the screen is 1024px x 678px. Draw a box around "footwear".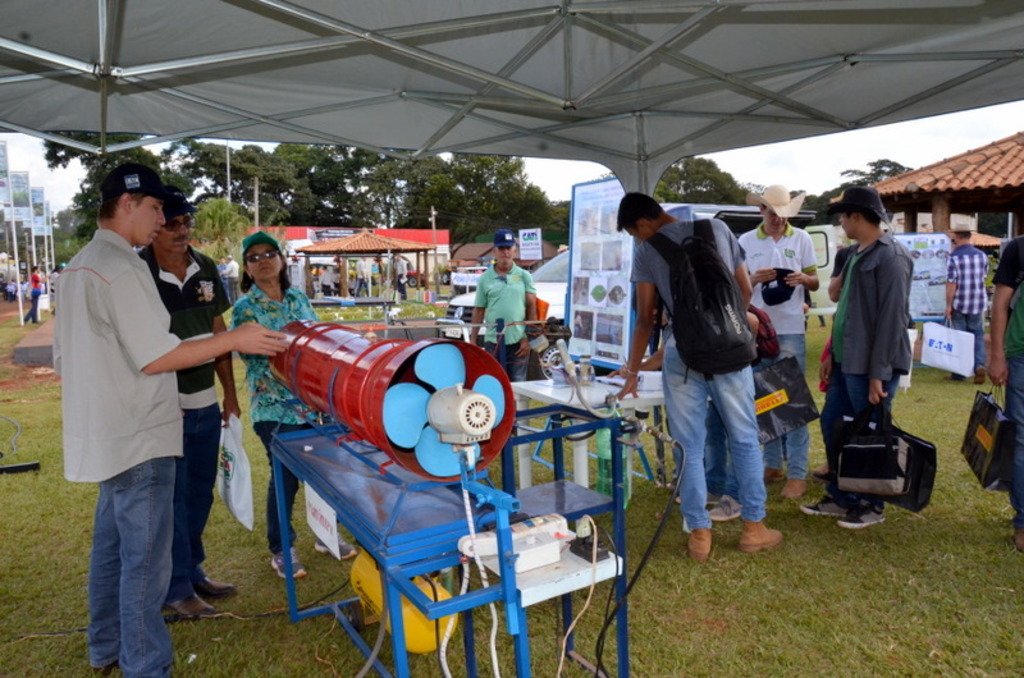
x1=945 y1=375 x2=956 y2=384.
